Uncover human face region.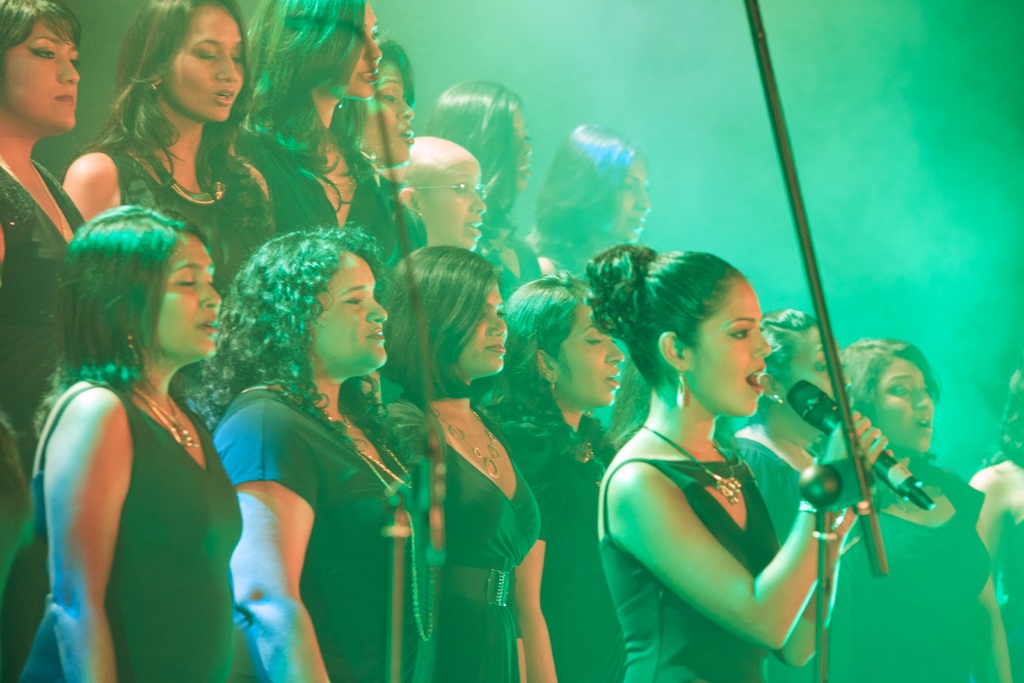
Uncovered: <region>152, 229, 221, 356</region>.
